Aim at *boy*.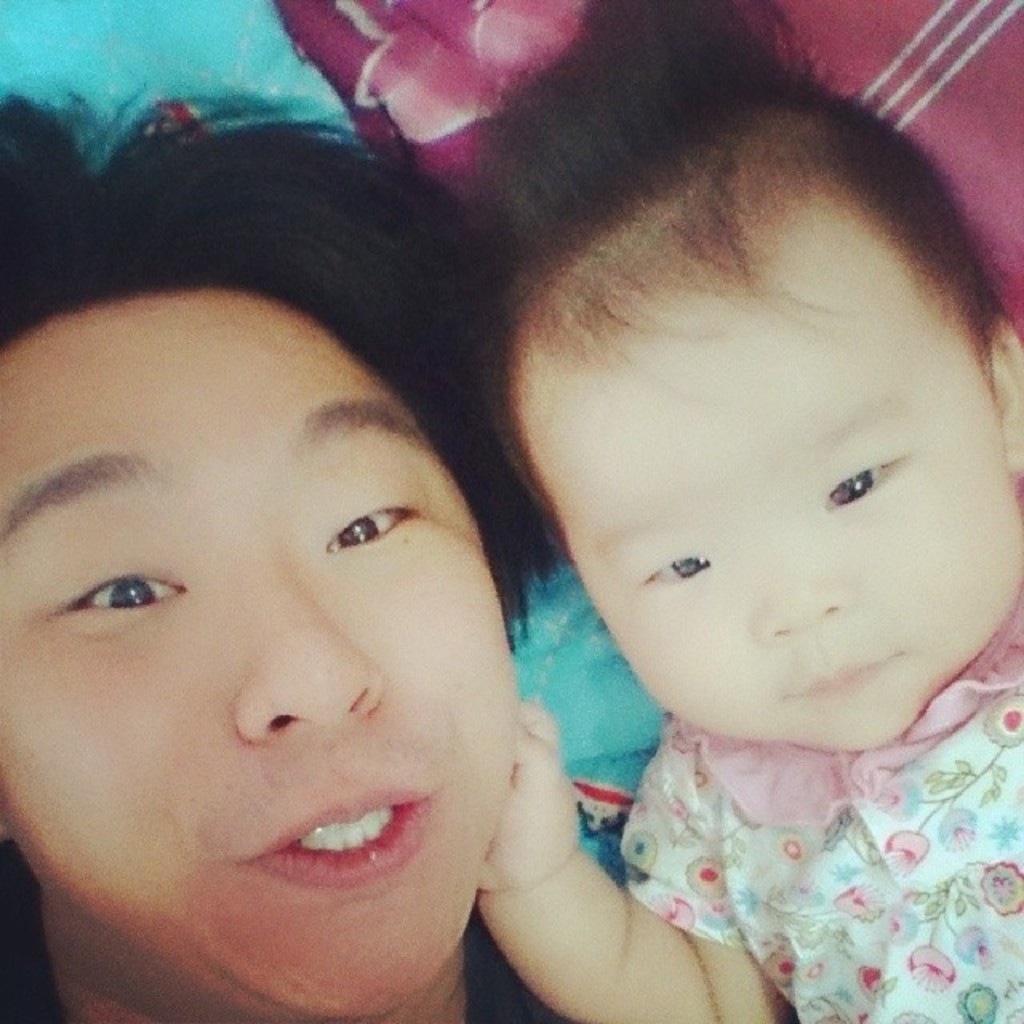
Aimed at pyautogui.locateOnScreen(312, 61, 1023, 1023).
